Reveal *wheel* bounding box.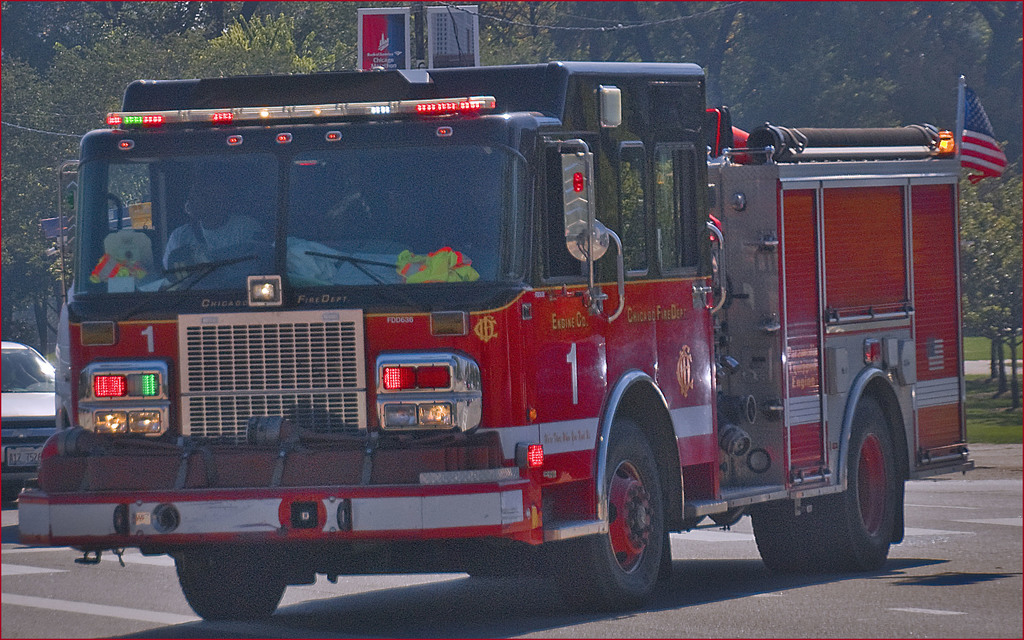
Revealed: [829, 391, 915, 570].
